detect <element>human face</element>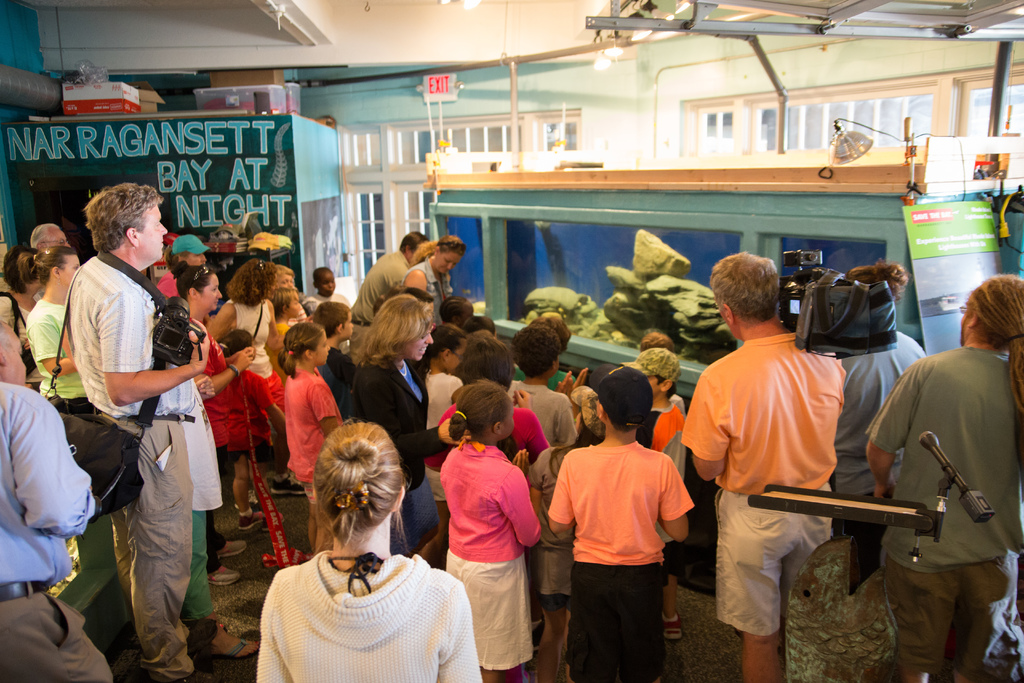
x1=502, y1=399, x2=514, y2=438
